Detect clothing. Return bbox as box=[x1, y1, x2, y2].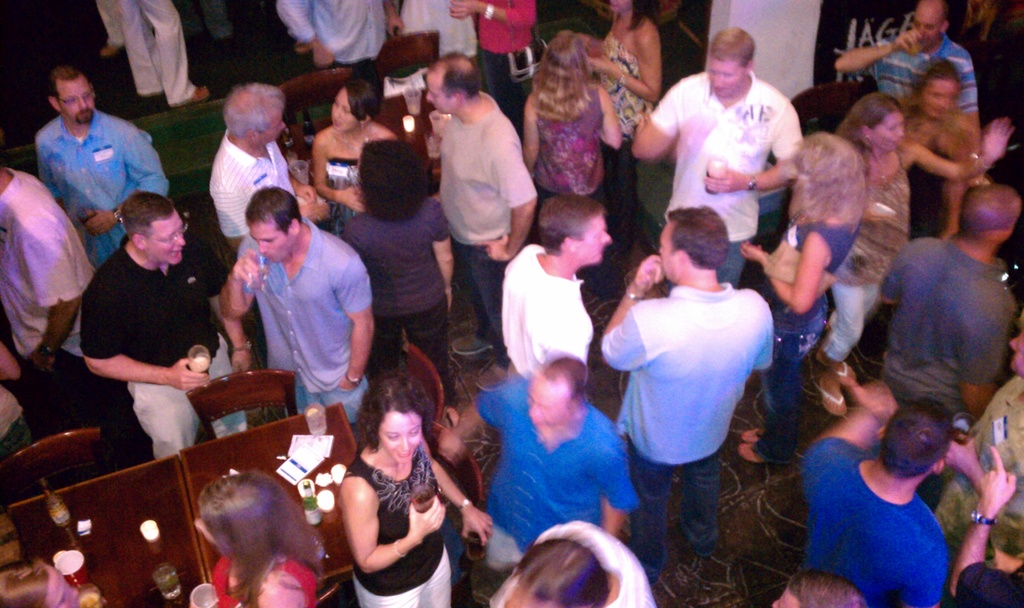
box=[86, 233, 227, 464].
